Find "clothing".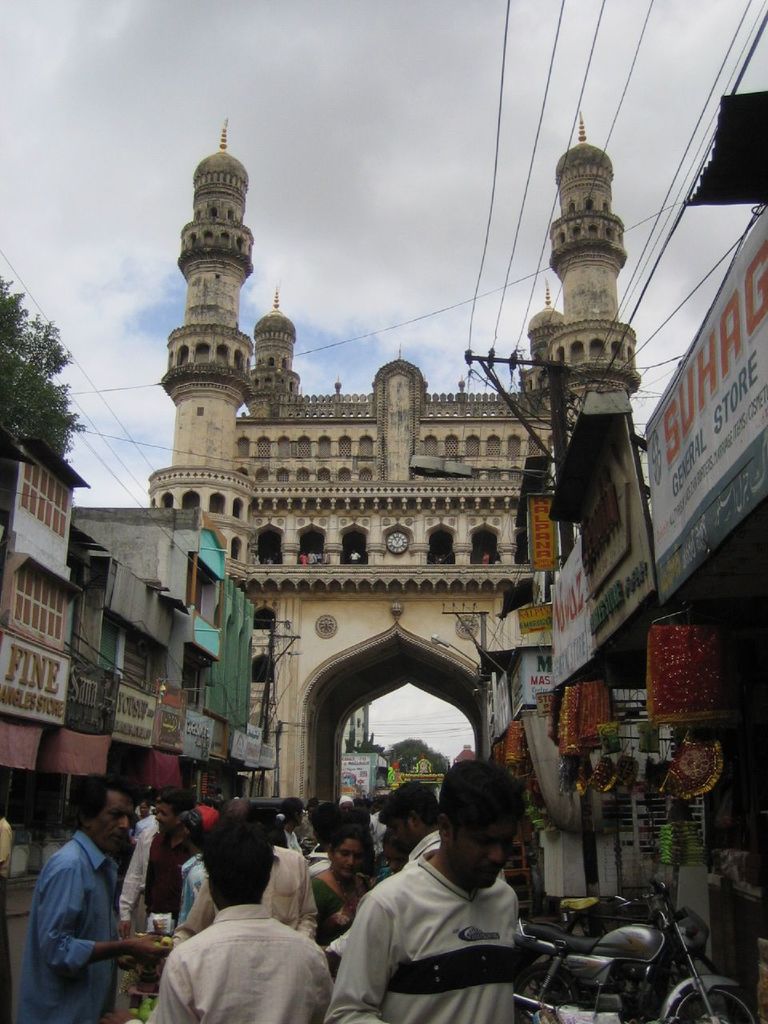
BBox(301, 553, 308, 565).
